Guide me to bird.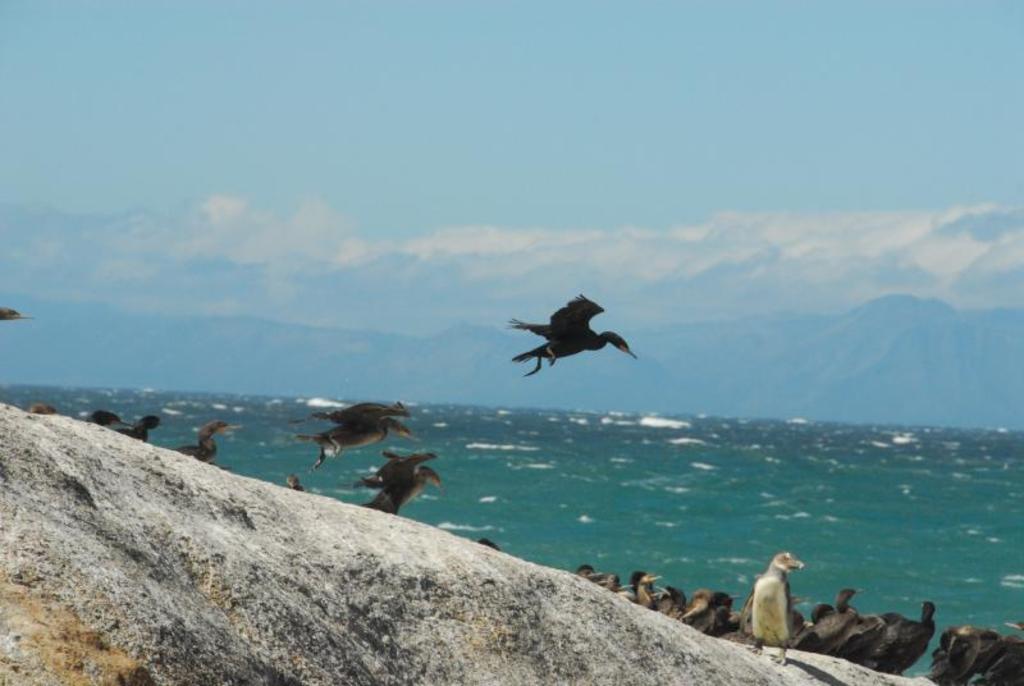
Guidance: bbox=(513, 284, 634, 380).
